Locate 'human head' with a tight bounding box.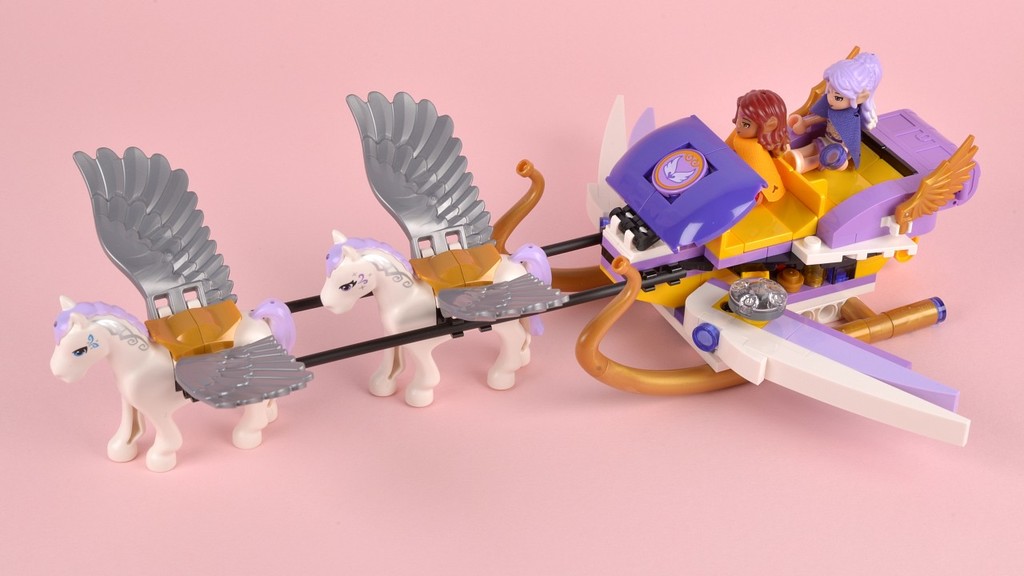
detection(732, 89, 794, 142).
